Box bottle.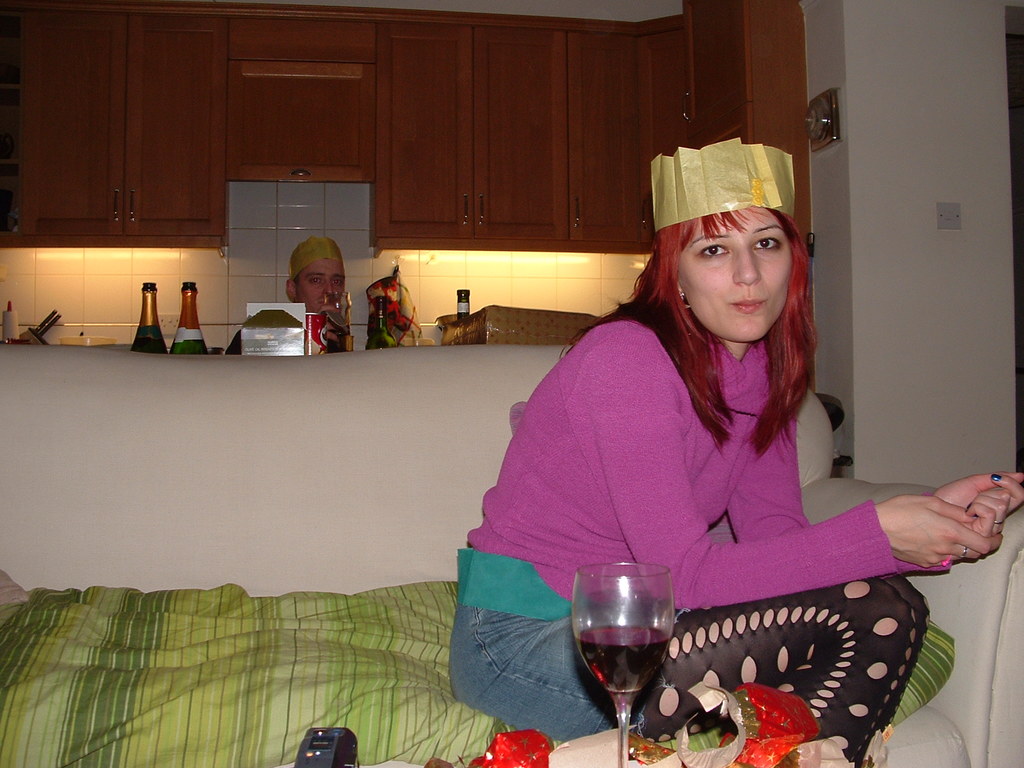
x1=132 y1=276 x2=173 y2=359.
